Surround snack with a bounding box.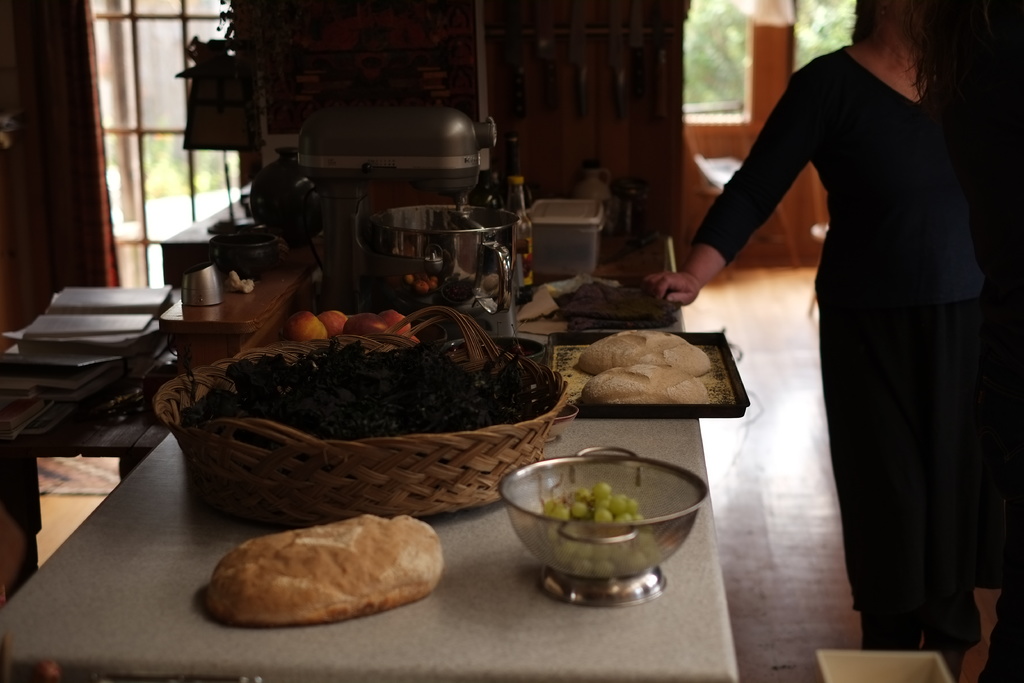
196,514,439,633.
